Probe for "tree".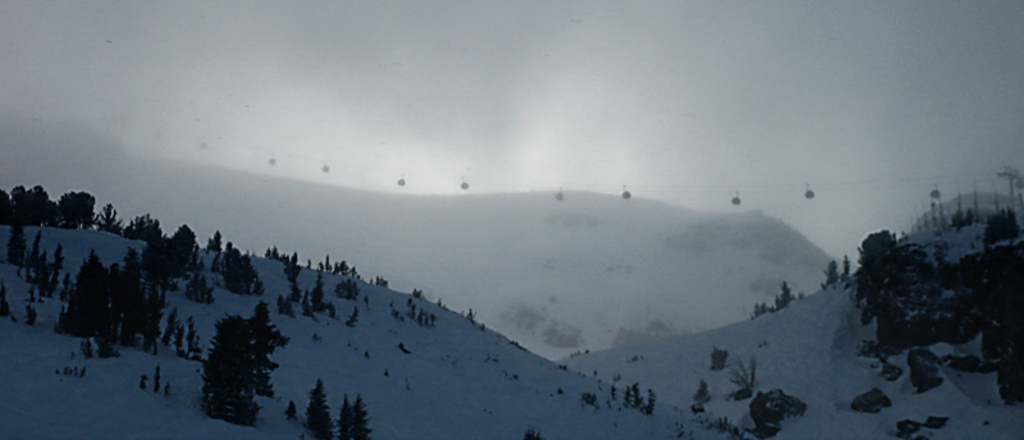
Probe result: box(125, 208, 166, 247).
